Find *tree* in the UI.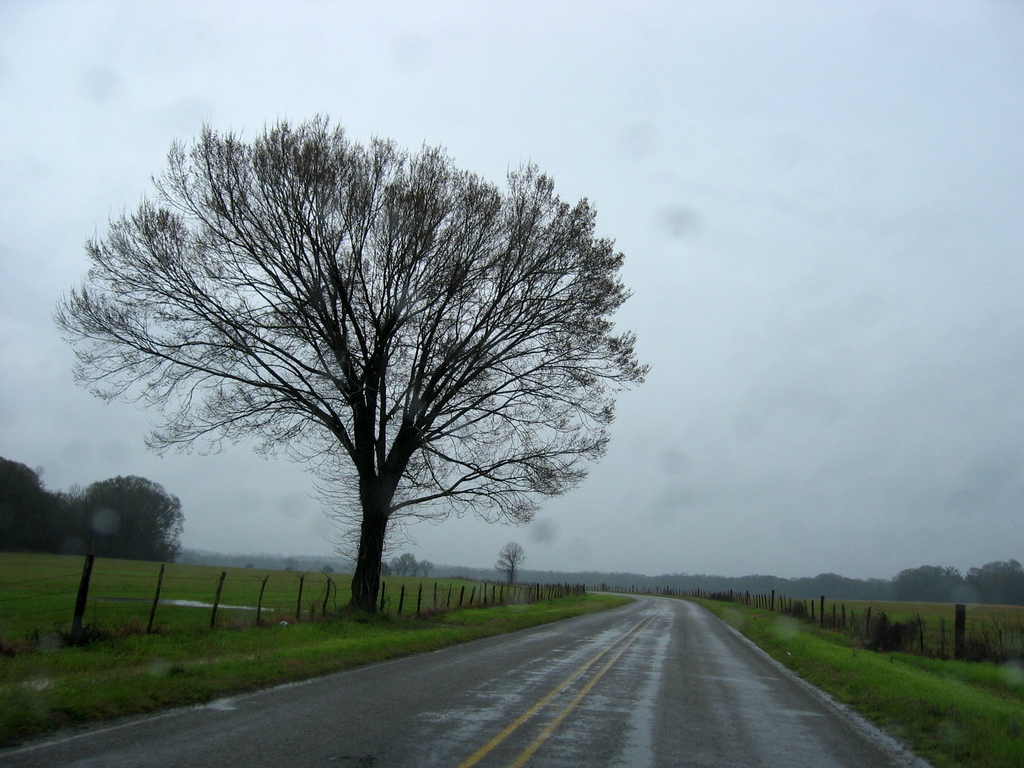
UI element at x1=75 y1=470 x2=190 y2=564.
